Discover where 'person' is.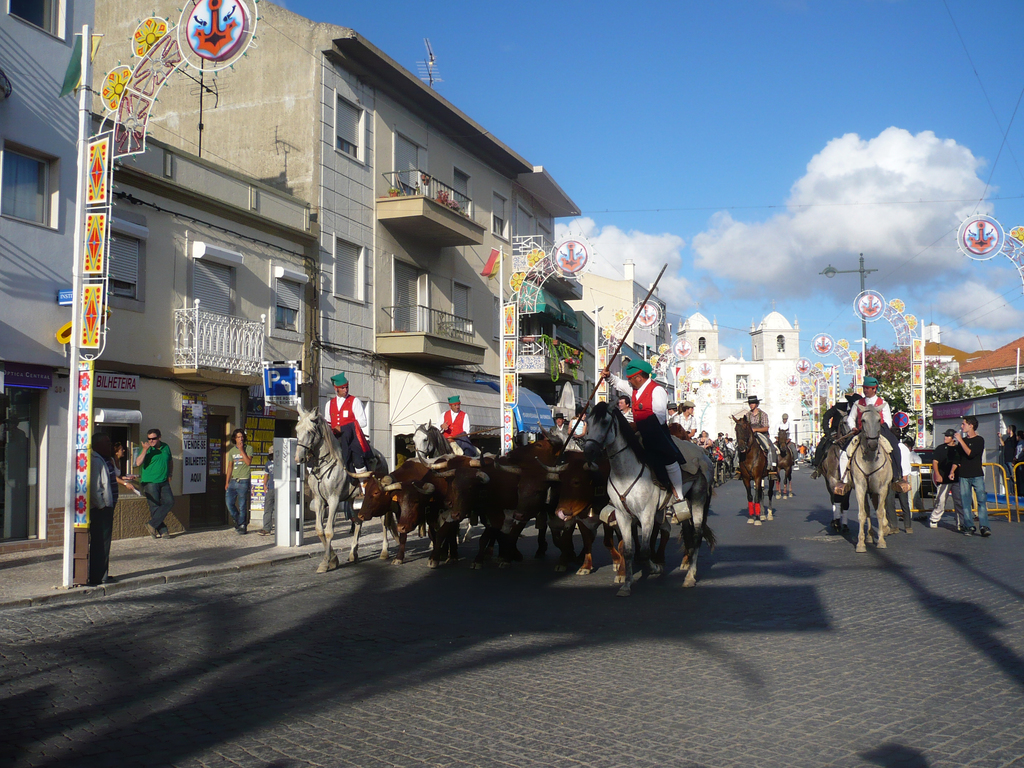
Discovered at <box>83,435,121,581</box>.
